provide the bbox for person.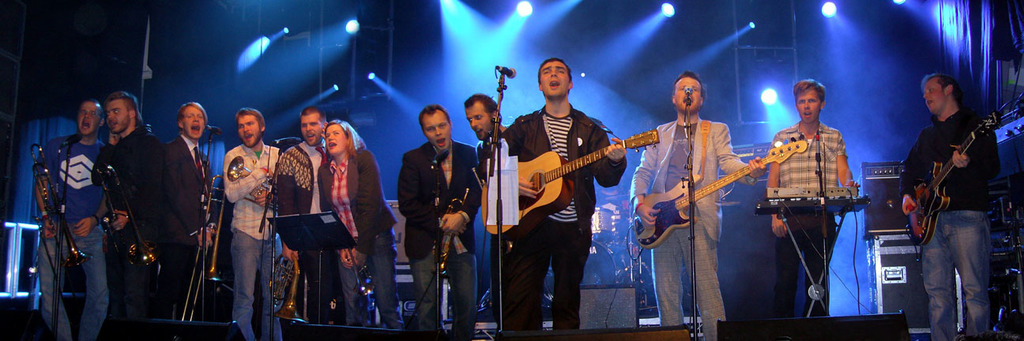
(627,69,767,324).
